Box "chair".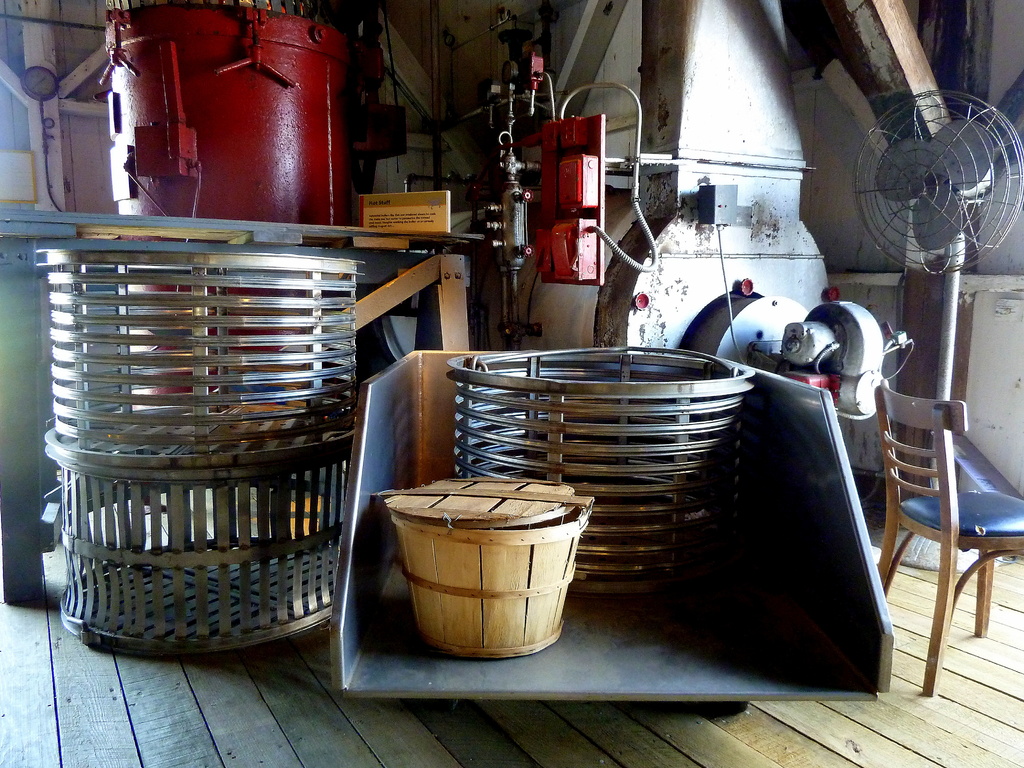
left=899, top=347, right=1015, bottom=714.
